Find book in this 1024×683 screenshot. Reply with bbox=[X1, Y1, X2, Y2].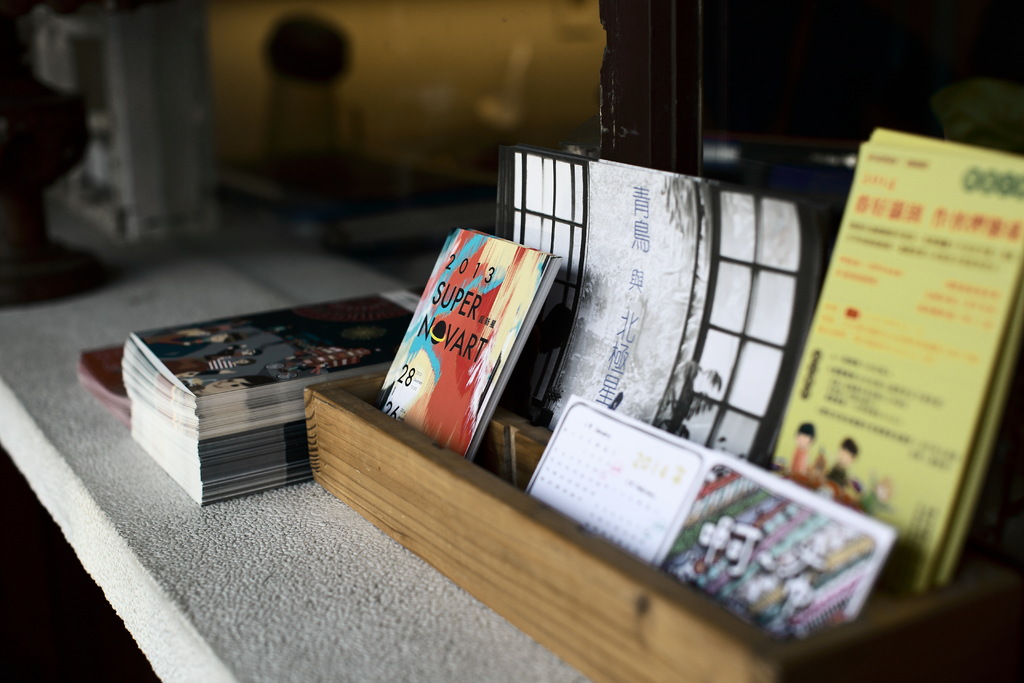
bbox=[766, 120, 1023, 593].
